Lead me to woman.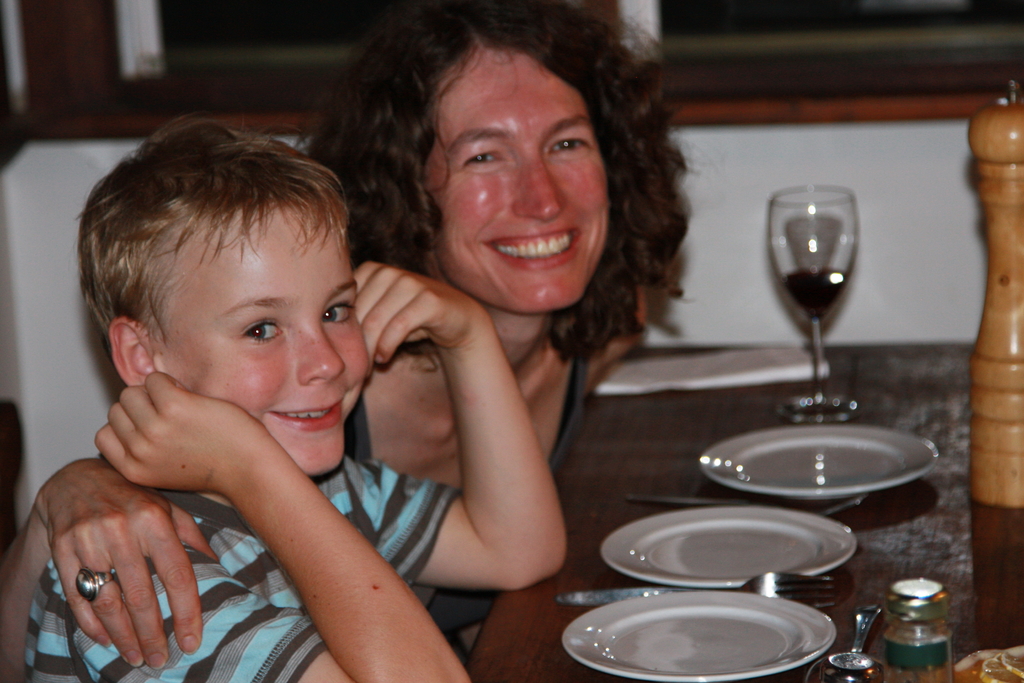
Lead to (297, 0, 690, 654).
